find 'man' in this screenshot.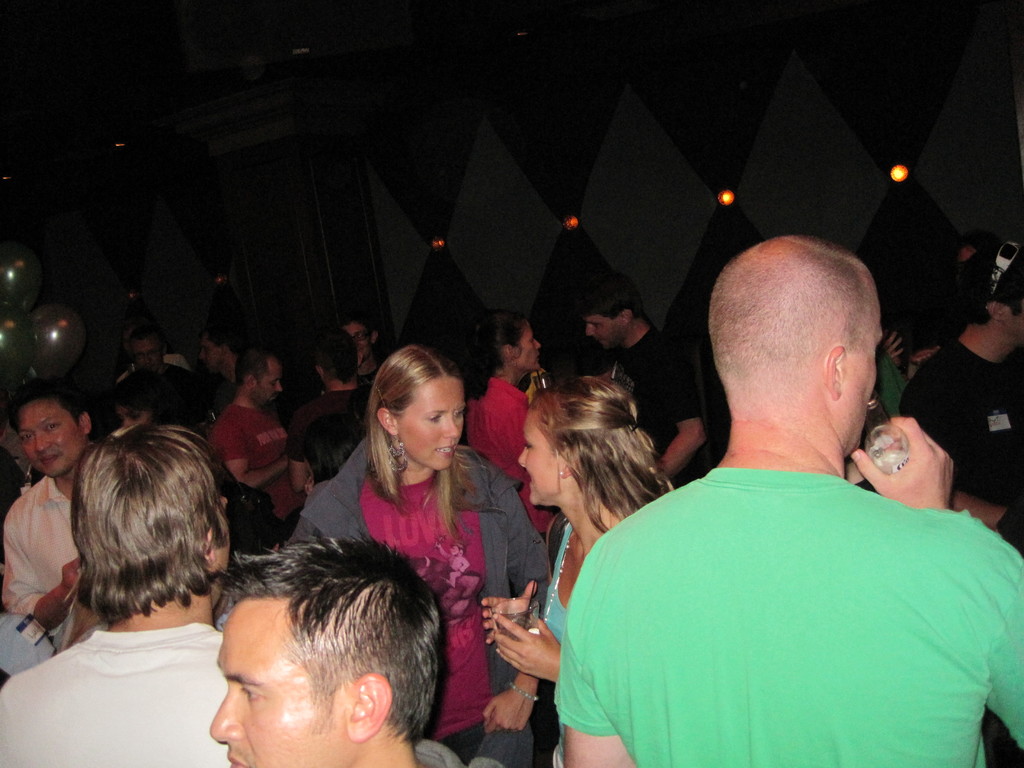
The bounding box for 'man' is 550 230 988 755.
